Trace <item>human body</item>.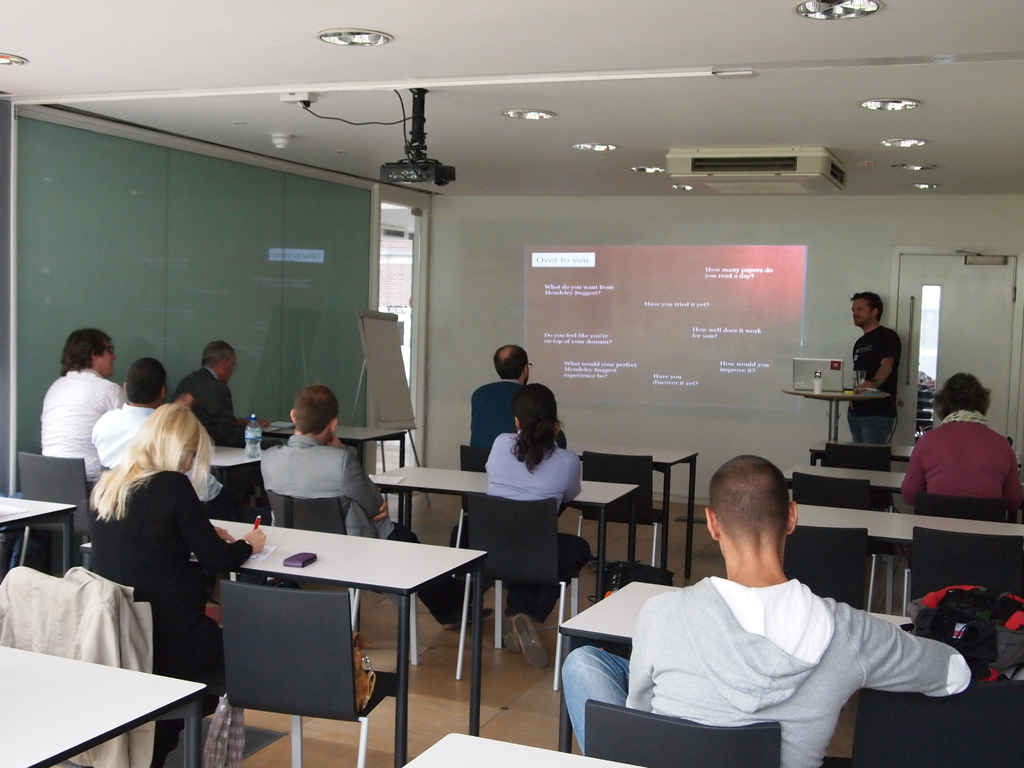
Traced to 856/320/895/452.
